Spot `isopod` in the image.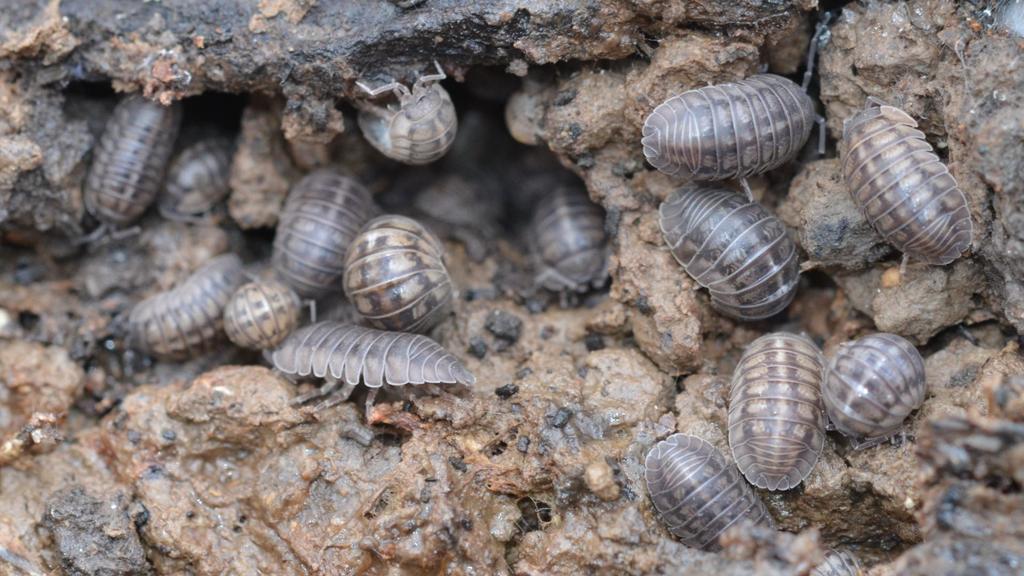
`isopod` found at left=260, top=314, right=489, bottom=421.
